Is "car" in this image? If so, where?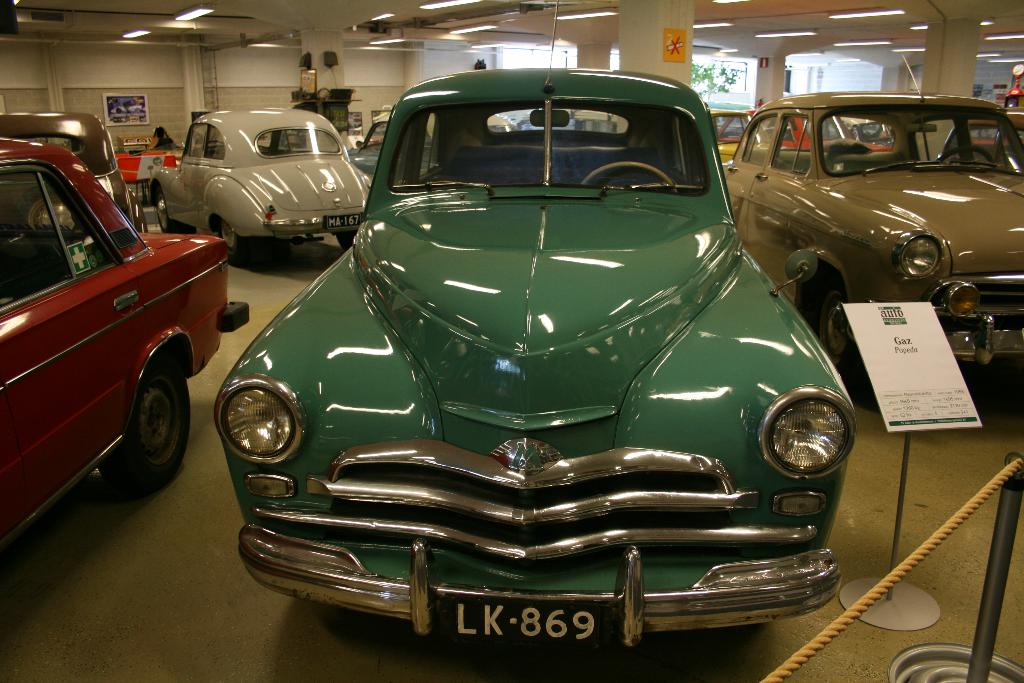
Yes, at [0, 111, 137, 229].
